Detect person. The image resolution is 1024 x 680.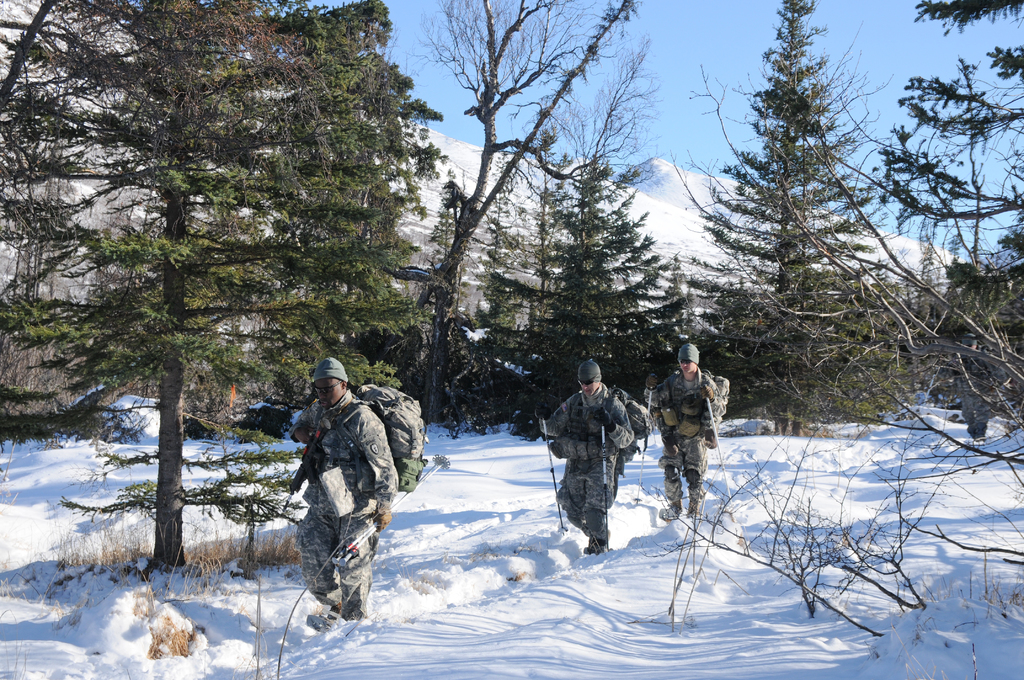
284:360:403:659.
